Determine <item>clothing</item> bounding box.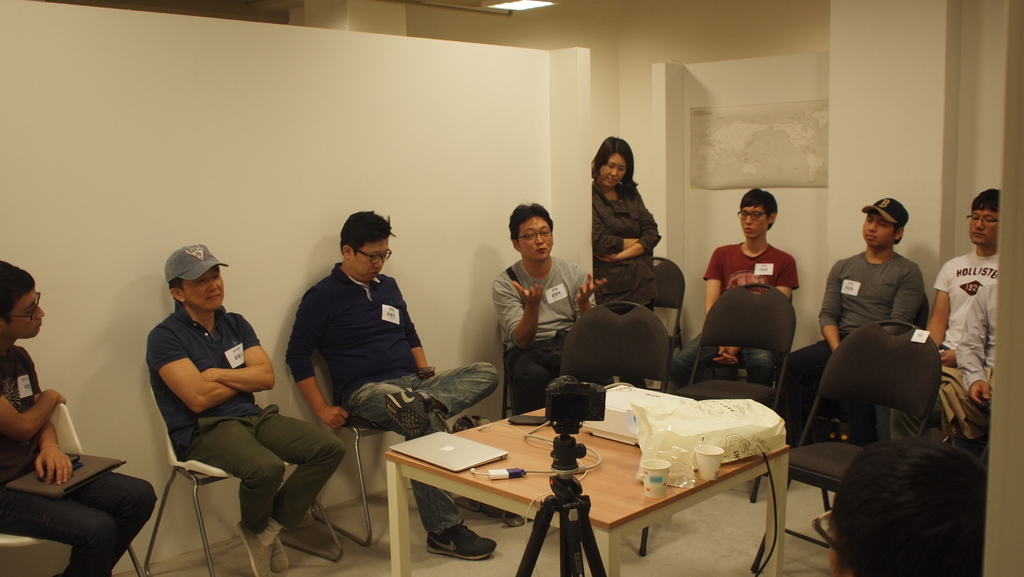
Determined: (left=278, top=254, right=506, bottom=537).
